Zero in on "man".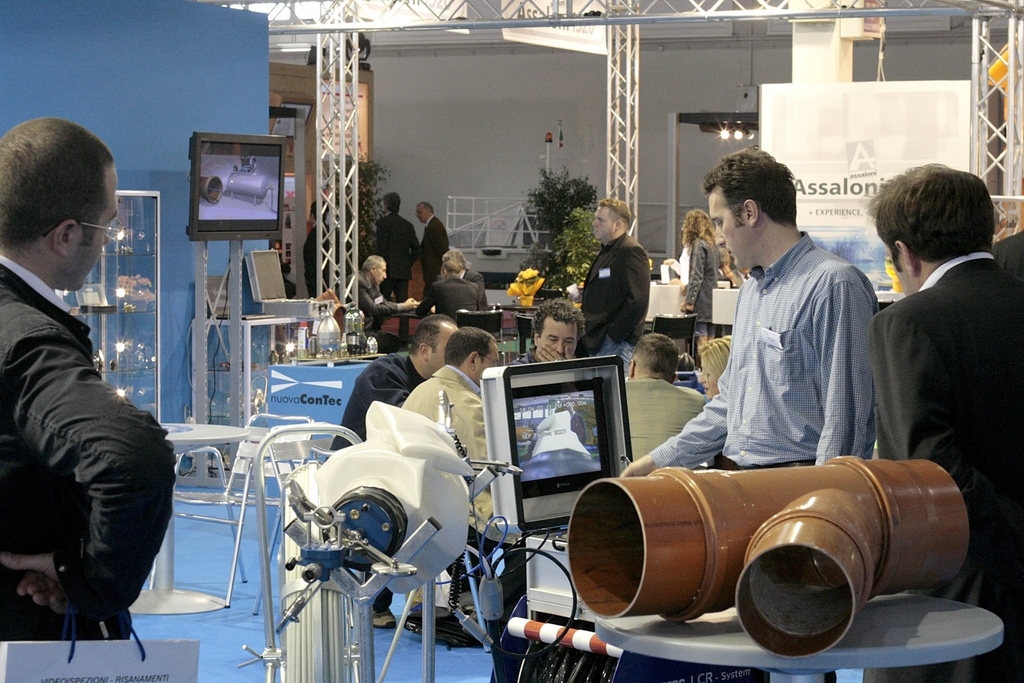
Zeroed in: [x1=339, y1=252, x2=417, y2=350].
